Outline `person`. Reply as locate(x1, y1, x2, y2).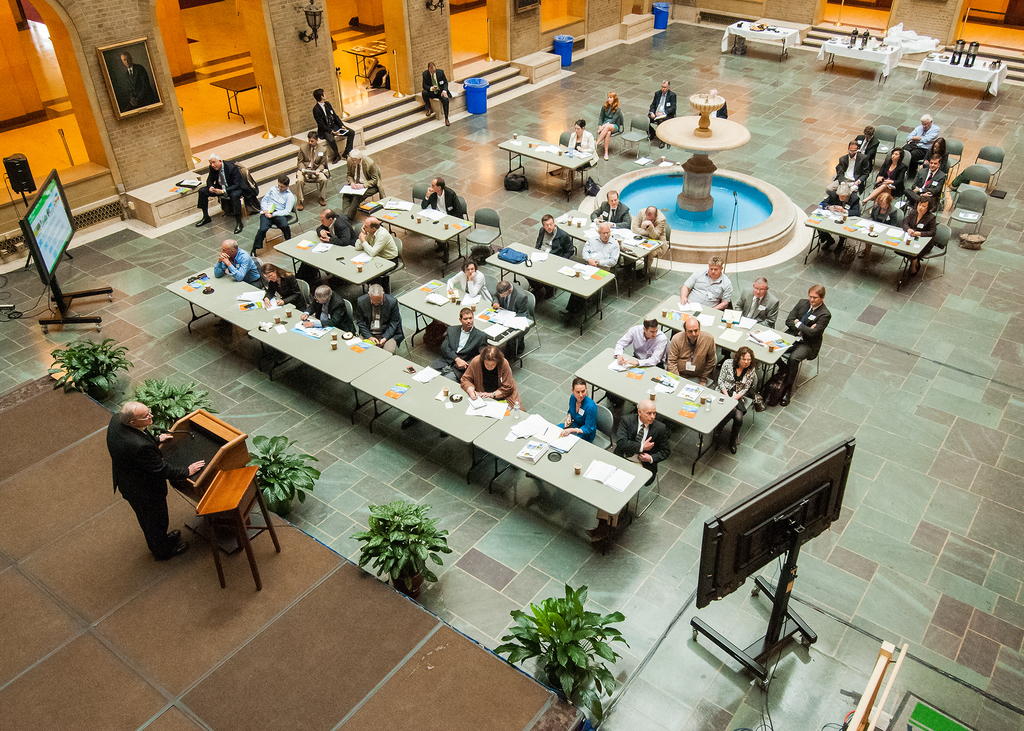
locate(684, 253, 735, 312).
